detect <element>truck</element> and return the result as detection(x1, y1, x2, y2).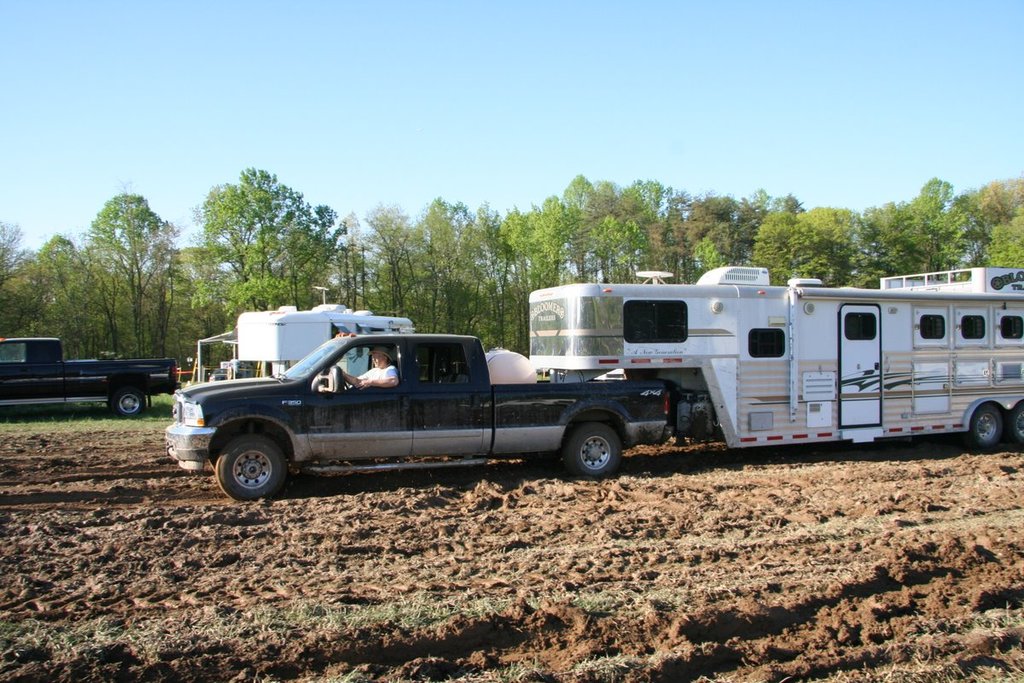
detection(159, 315, 724, 507).
